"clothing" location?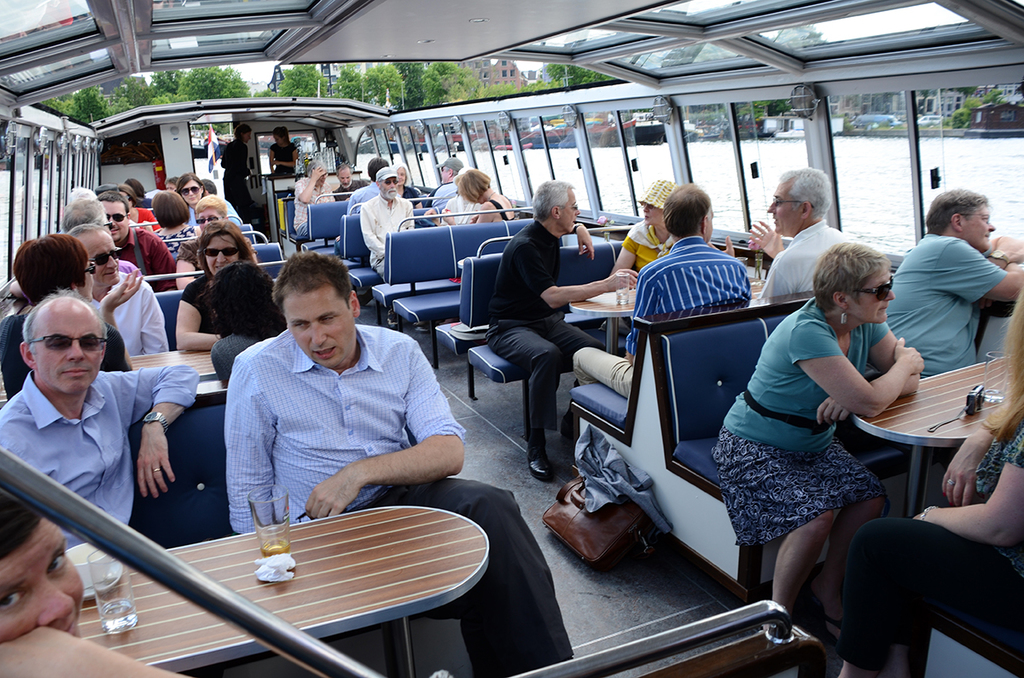
[425, 181, 457, 210]
